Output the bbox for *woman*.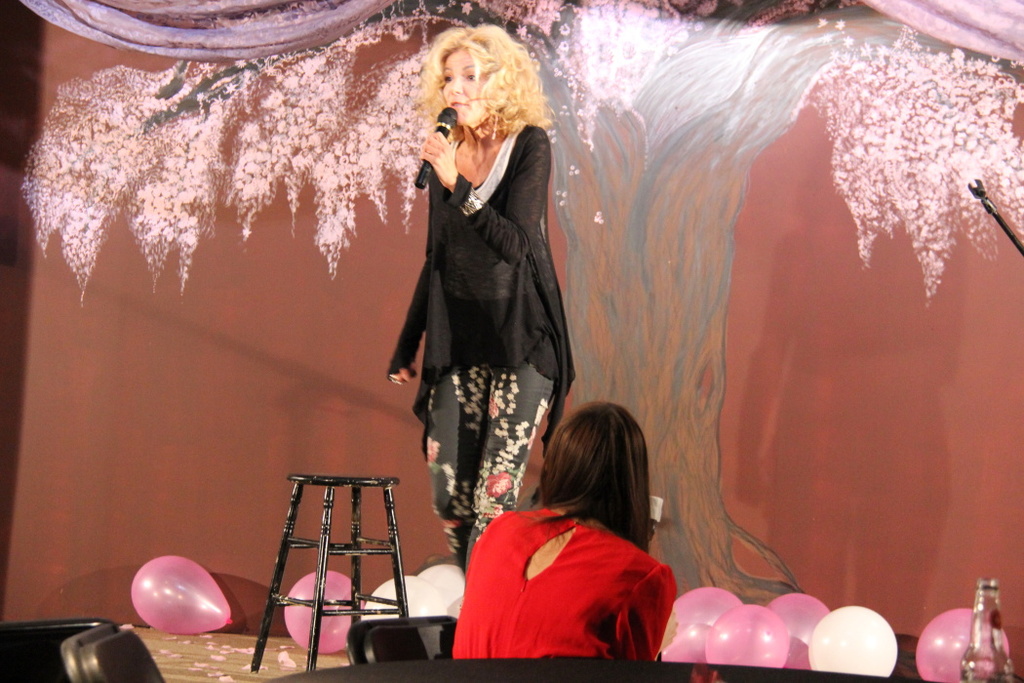
locate(452, 388, 690, 676).
